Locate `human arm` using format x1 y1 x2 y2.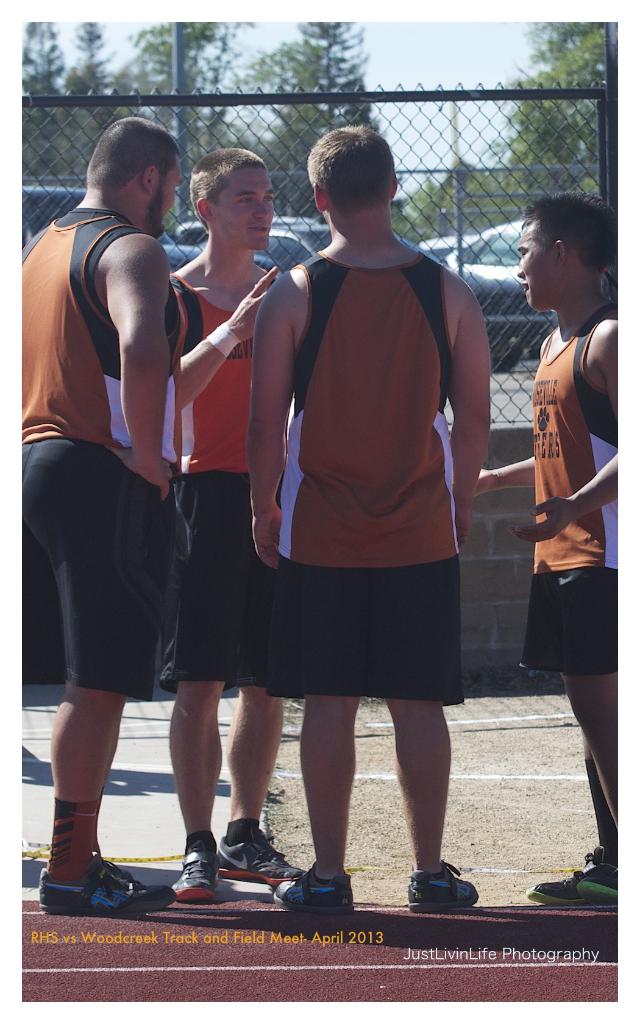
477 455 538 492.
